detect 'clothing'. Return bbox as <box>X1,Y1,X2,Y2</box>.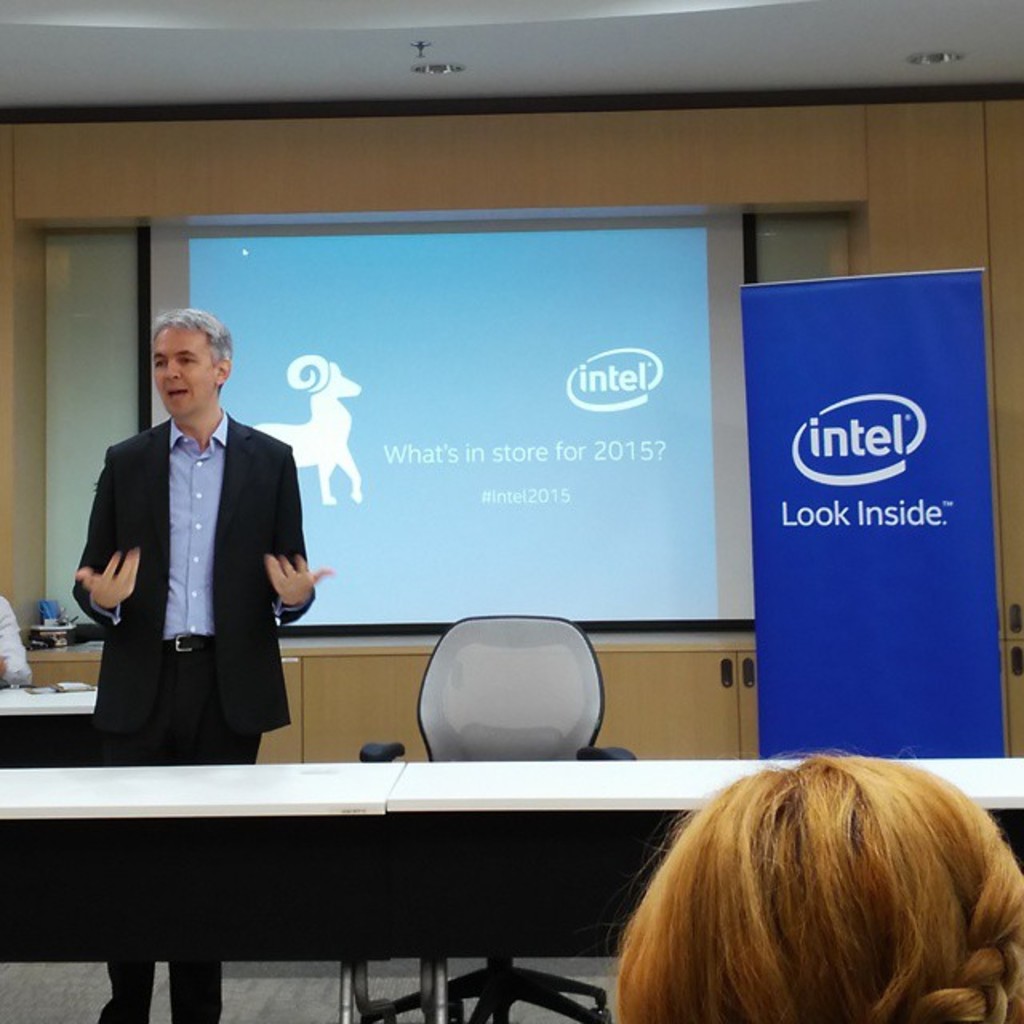
<box>86,411,310,637</box>.
